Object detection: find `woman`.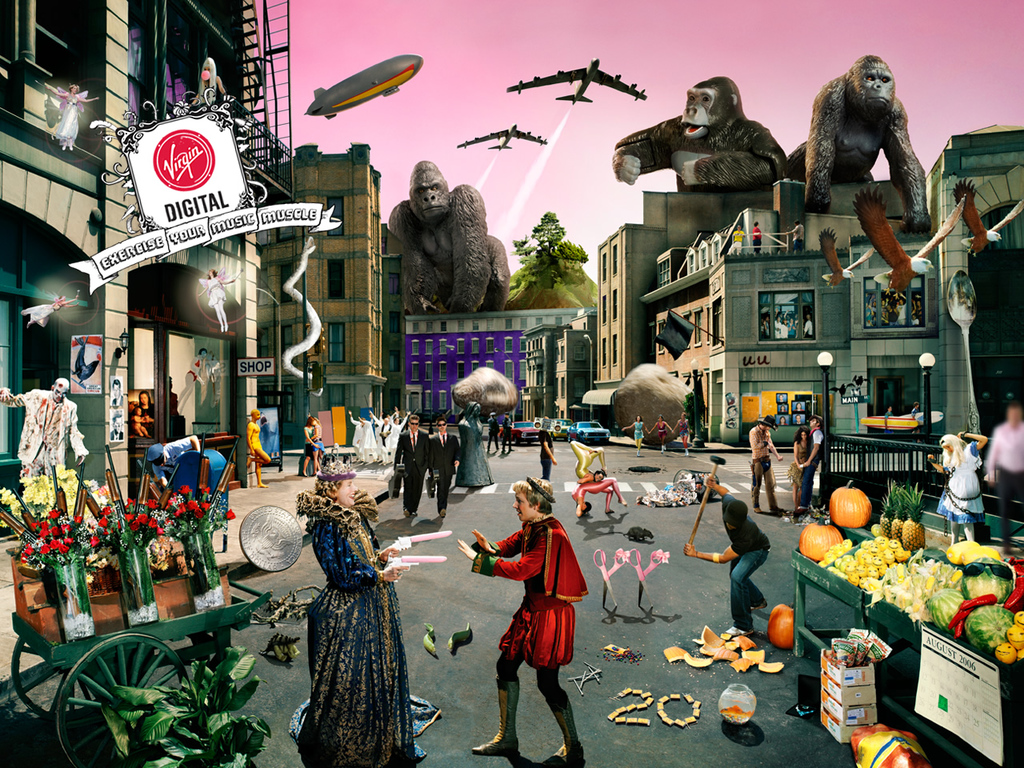
<box>21,295,80,329</box>.
